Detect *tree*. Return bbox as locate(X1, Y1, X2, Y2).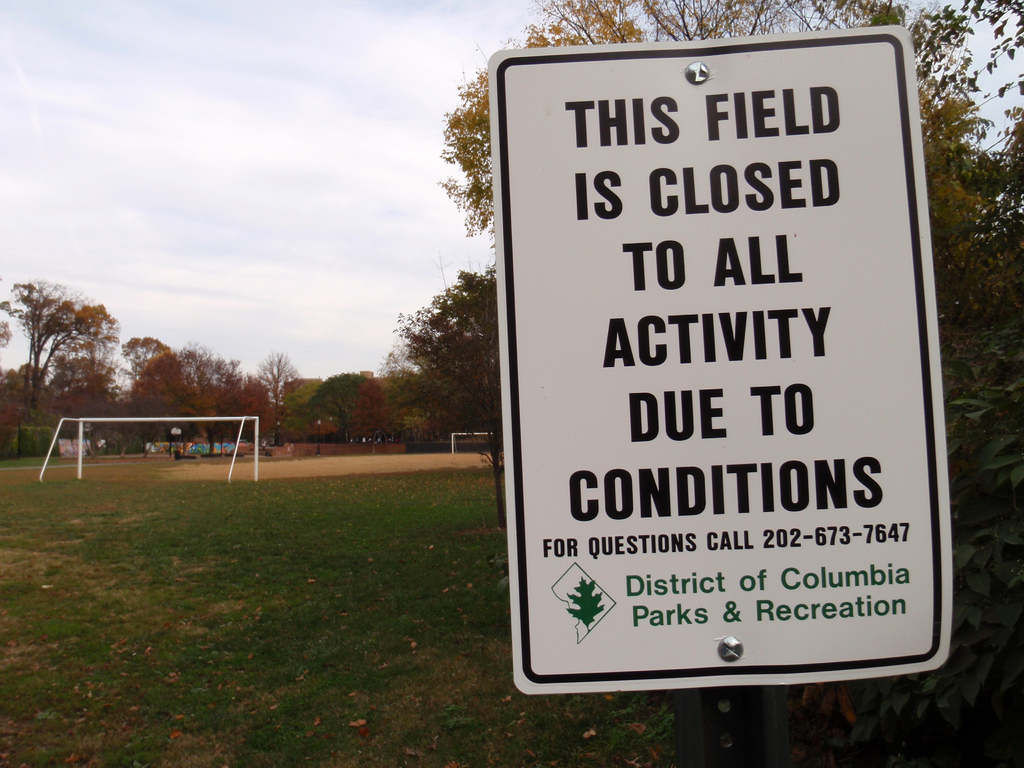
locate(403, 268, 501, 520).
